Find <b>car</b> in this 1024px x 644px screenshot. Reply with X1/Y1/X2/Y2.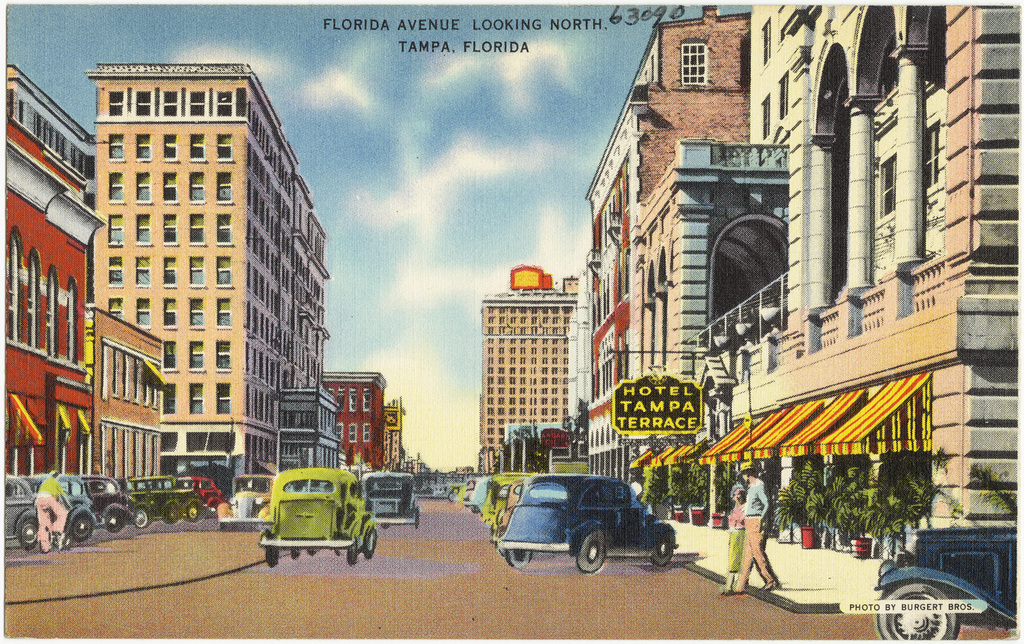
874/524/1023/643.
